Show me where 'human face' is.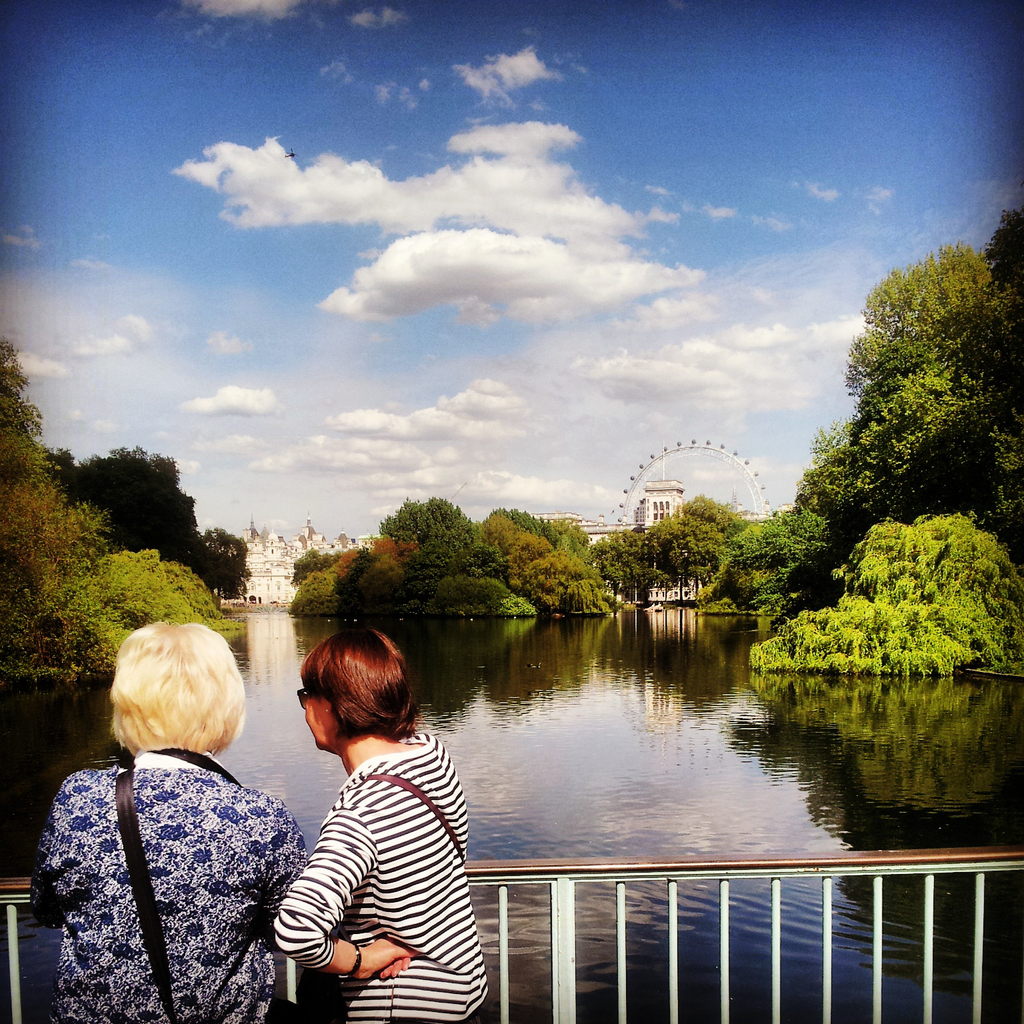
'human face' is at bbox=(299, 683, 336, 749).
